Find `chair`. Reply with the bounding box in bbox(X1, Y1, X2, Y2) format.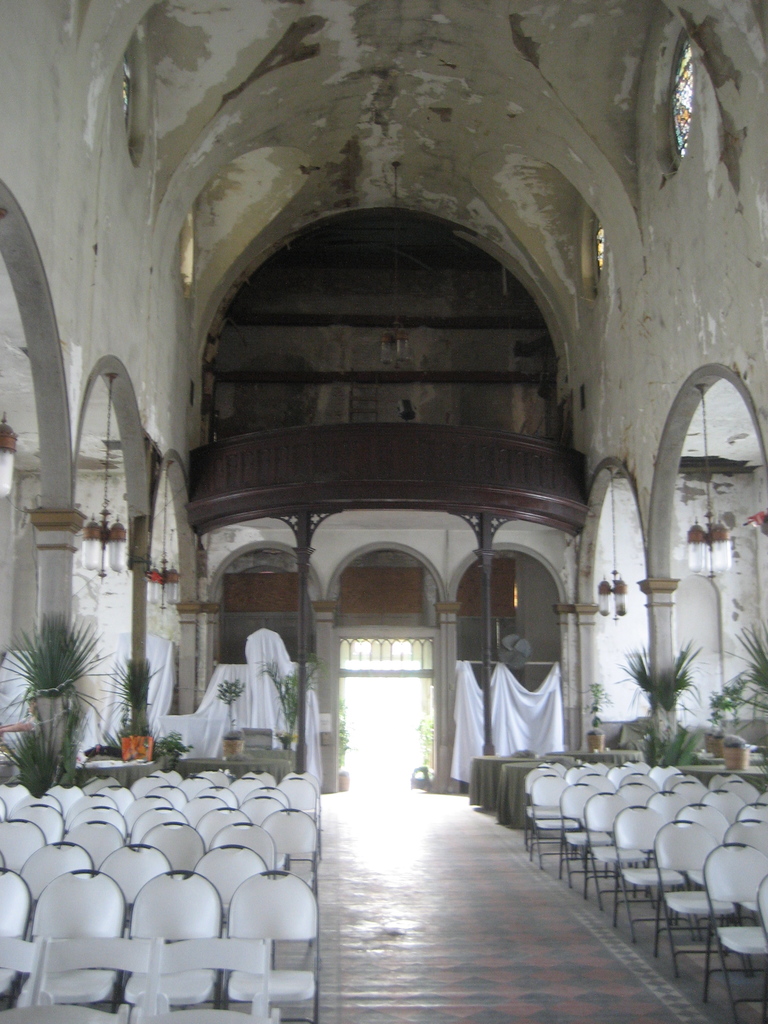
bbox(694, 840, 746, 1023).
